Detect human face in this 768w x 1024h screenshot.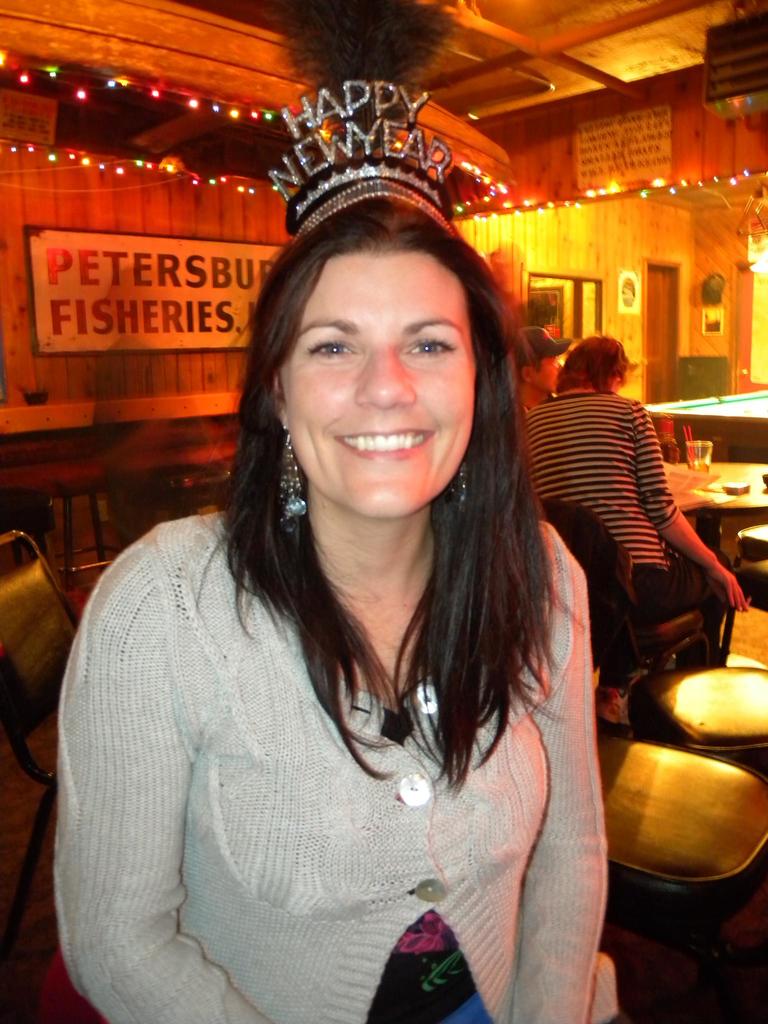
Detection: crop(532, 350, 564, 397).
